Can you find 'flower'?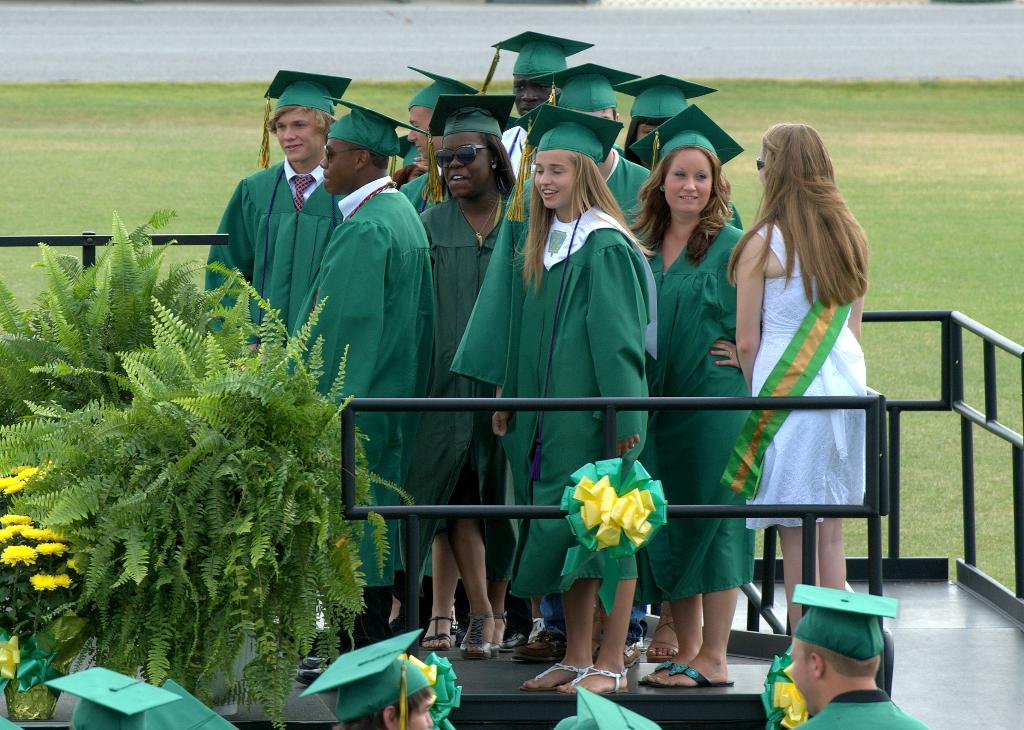
Yes, bounding box: select_region(23, 531, 60, 542).
